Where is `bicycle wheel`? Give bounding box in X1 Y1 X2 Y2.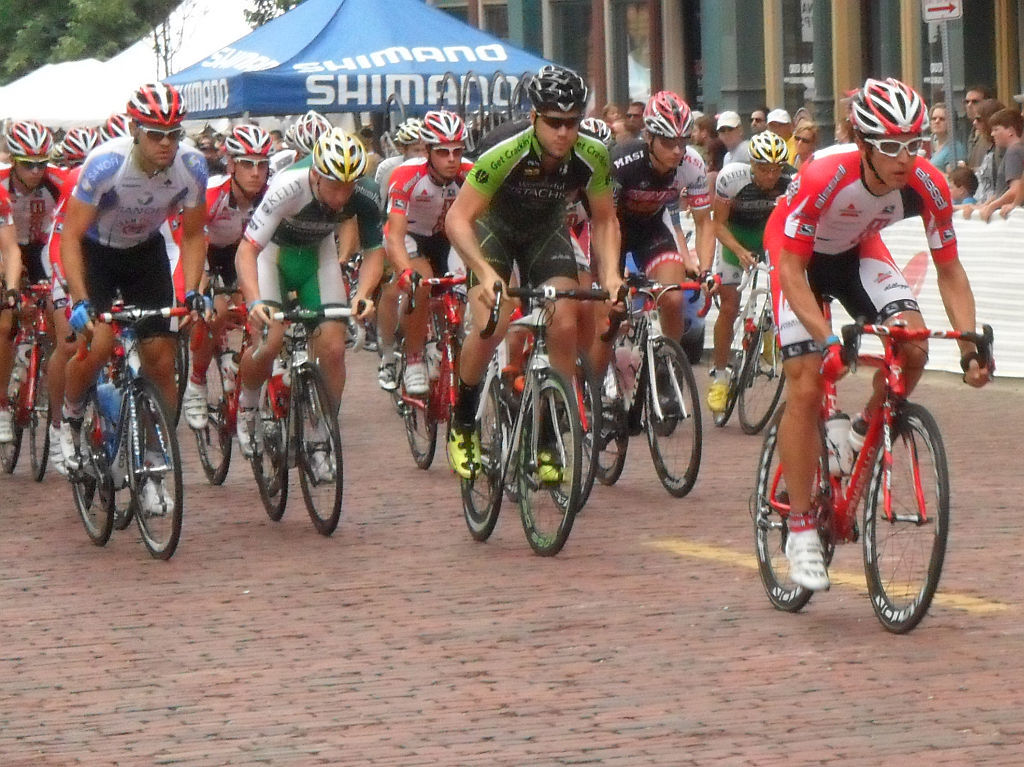
294 359 339 533.
